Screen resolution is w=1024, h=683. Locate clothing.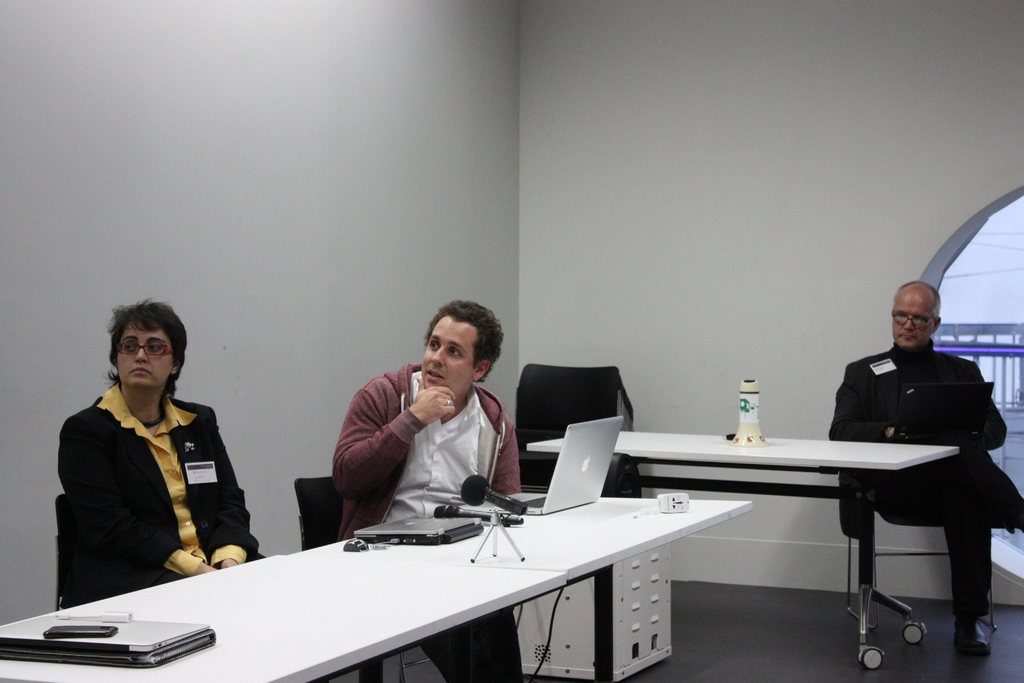
left=66, top=372, right=256, bottom=588.
